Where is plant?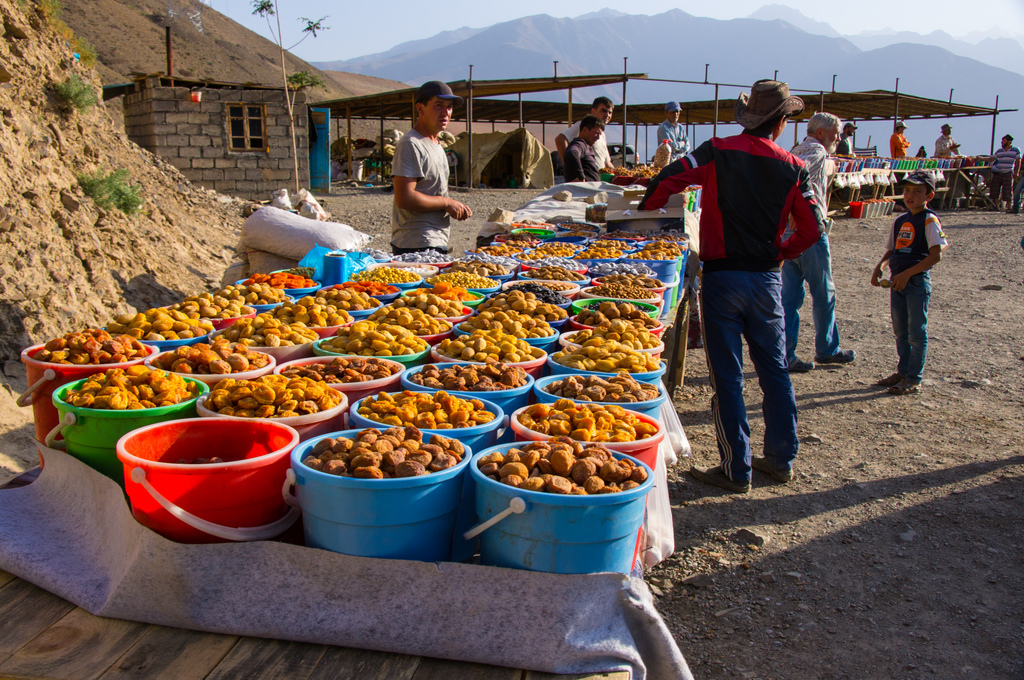
(39,70,97,124).
